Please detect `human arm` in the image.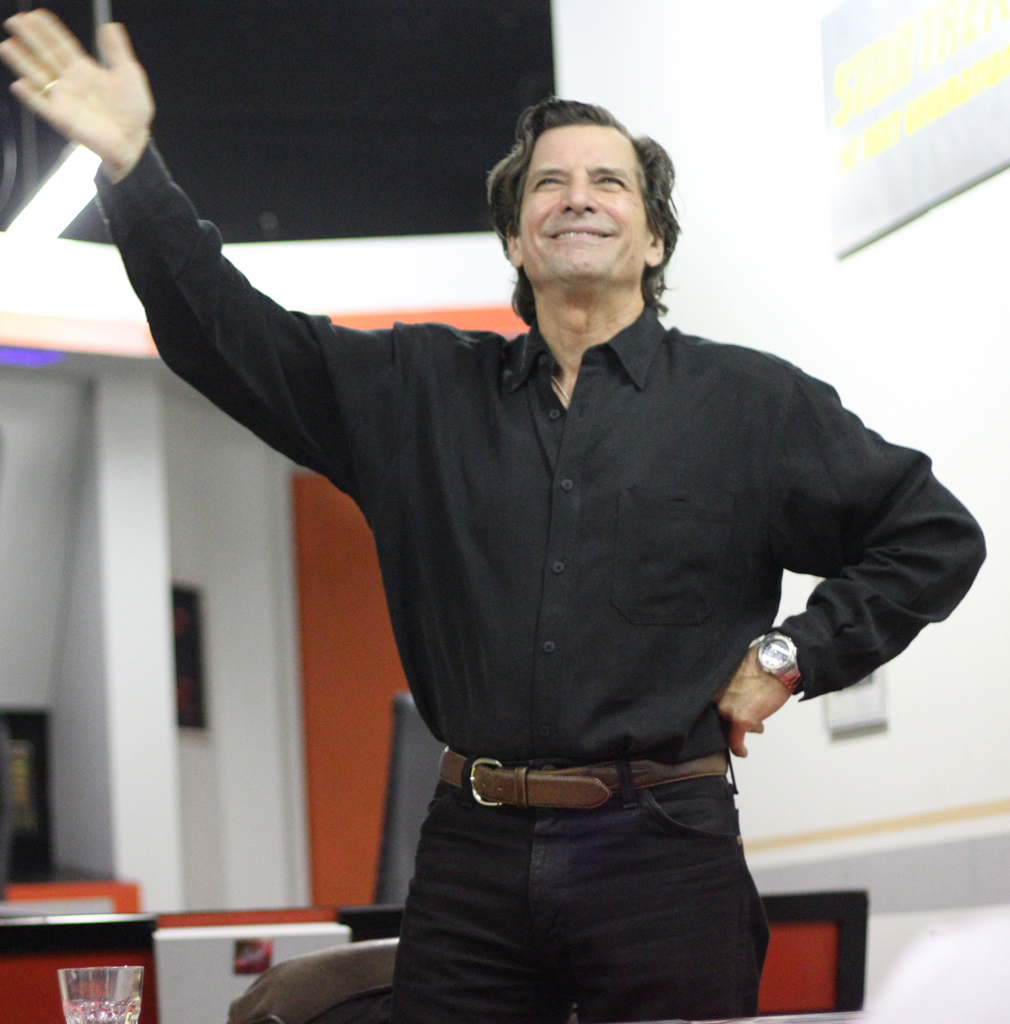
select_region(45, 64, 452, 515).
